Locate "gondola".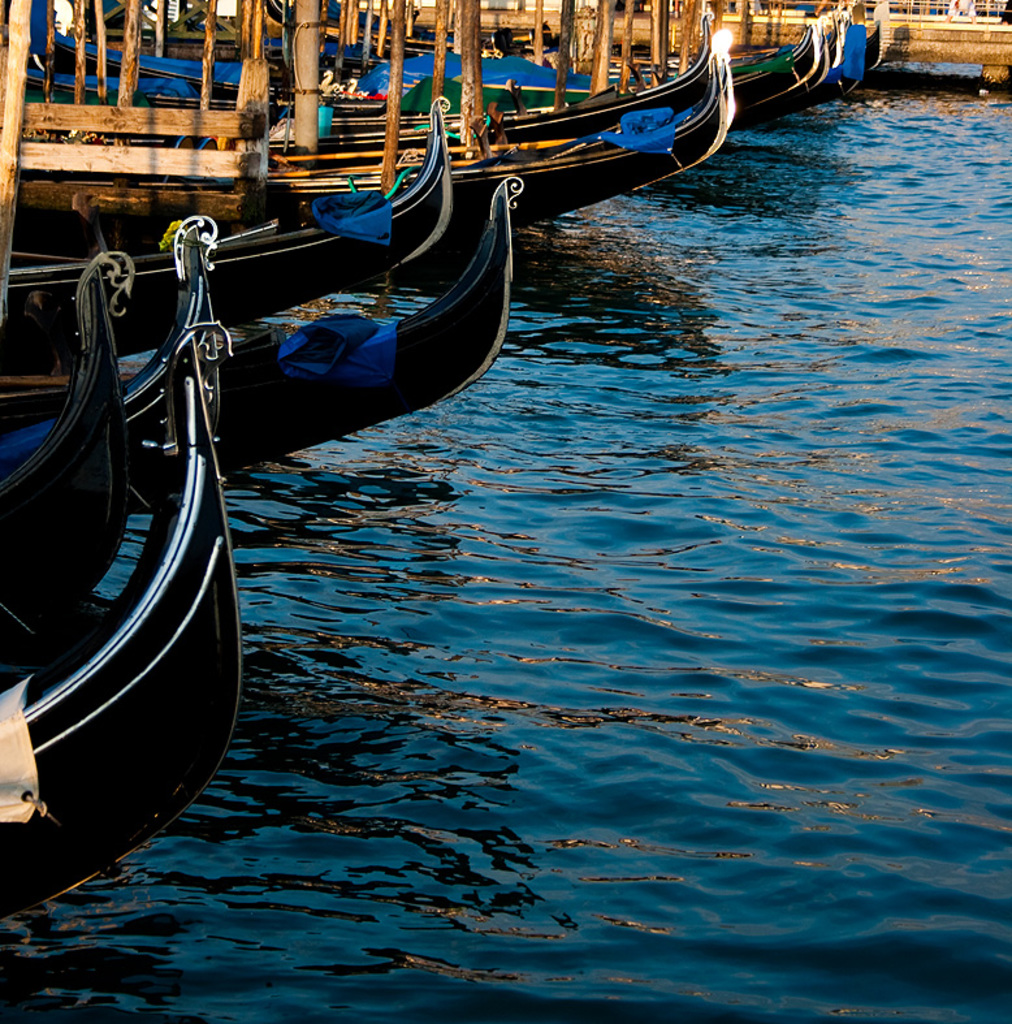
Bounding box: x1=0, y1=207, x2=251, y2=929.
